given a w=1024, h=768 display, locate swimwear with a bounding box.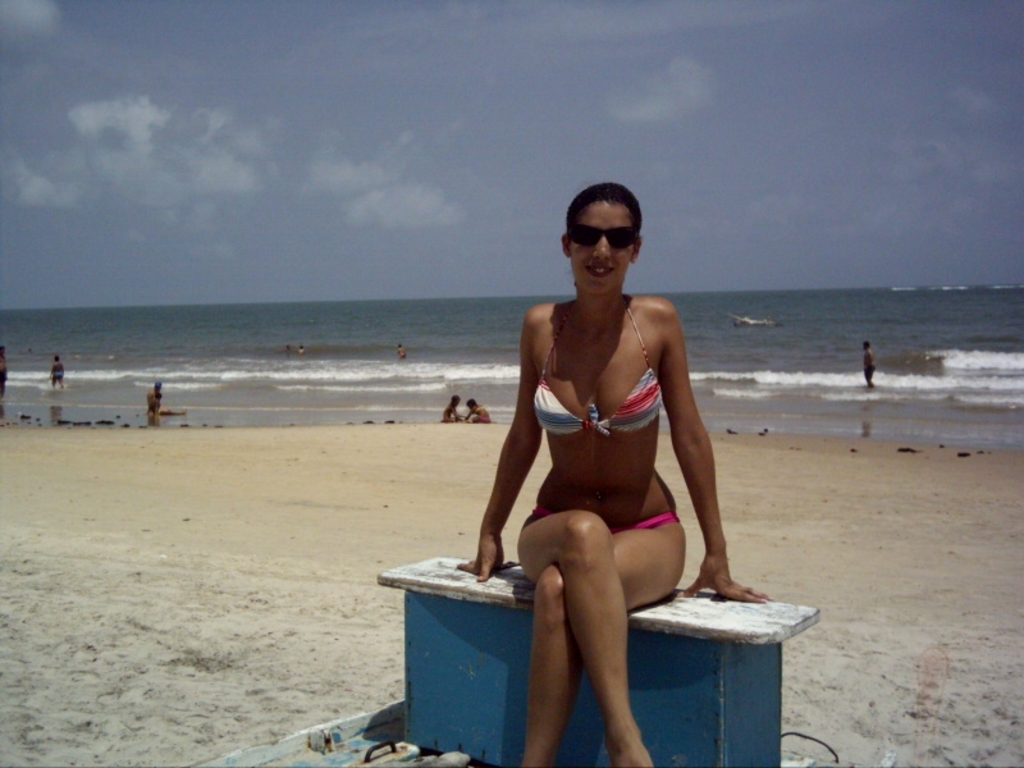
Located: pyautogui.locateOnScreen(531, 294, 664, 439).
